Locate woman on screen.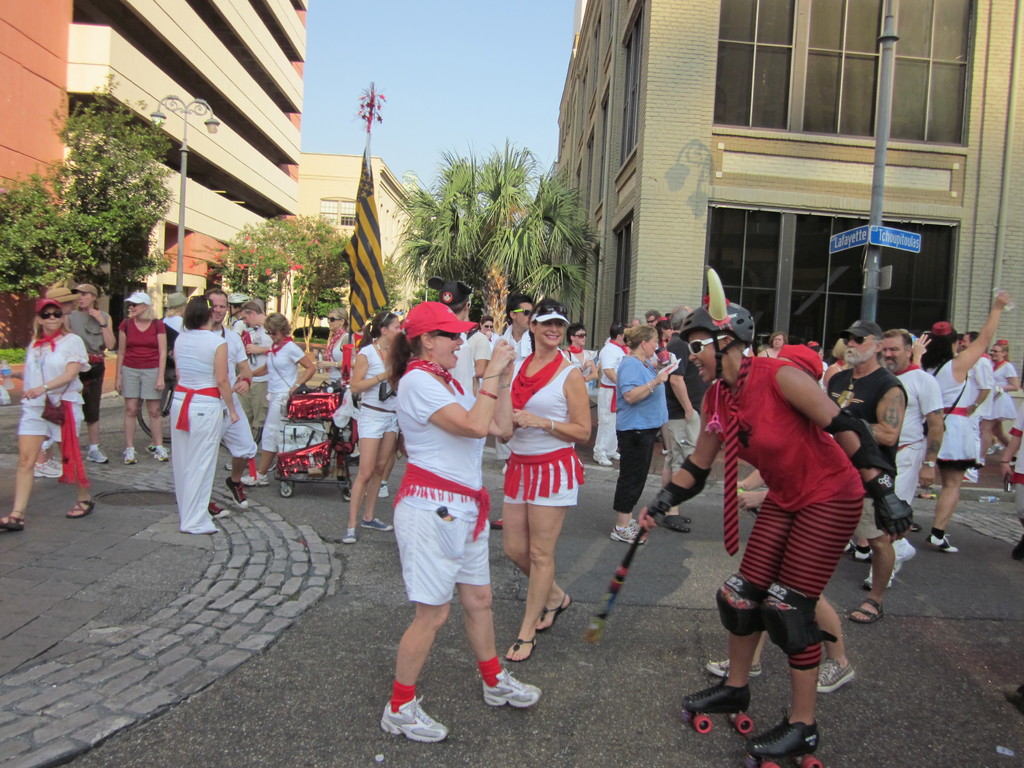
On screen at [492,314,594,666].
